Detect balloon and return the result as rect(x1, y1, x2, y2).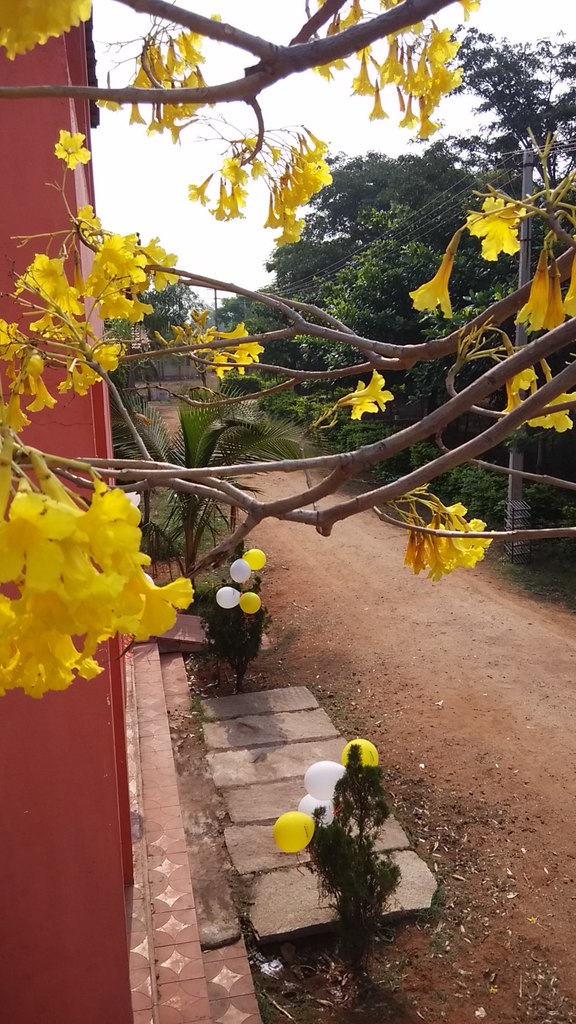
rect(227, 559, 246, 584).
